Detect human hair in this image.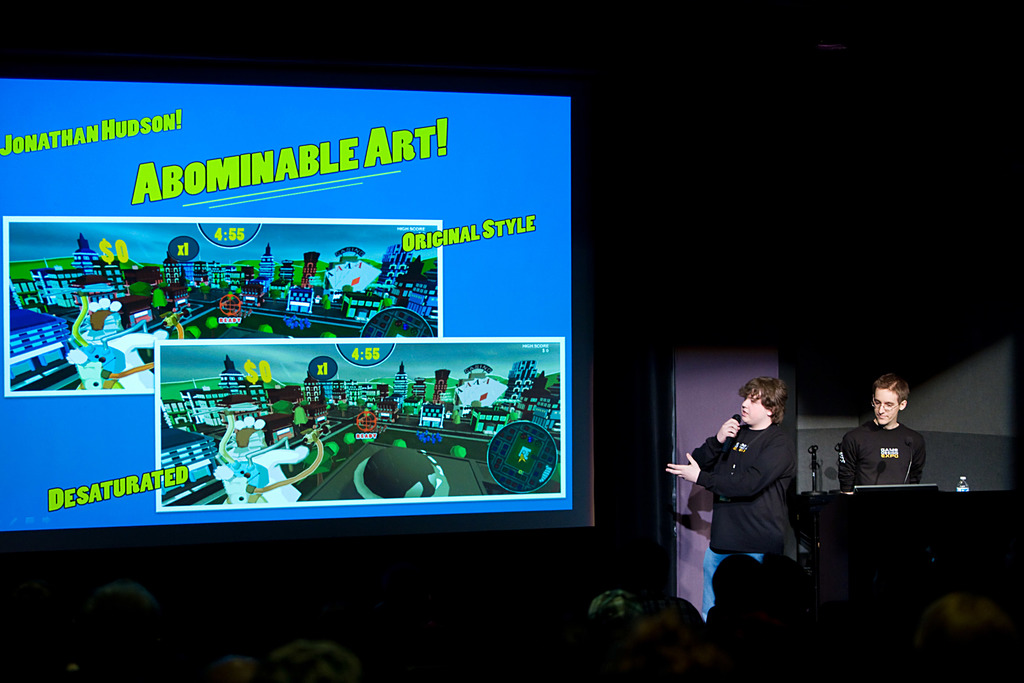
Detection: box(875, 373, 909, 403).
